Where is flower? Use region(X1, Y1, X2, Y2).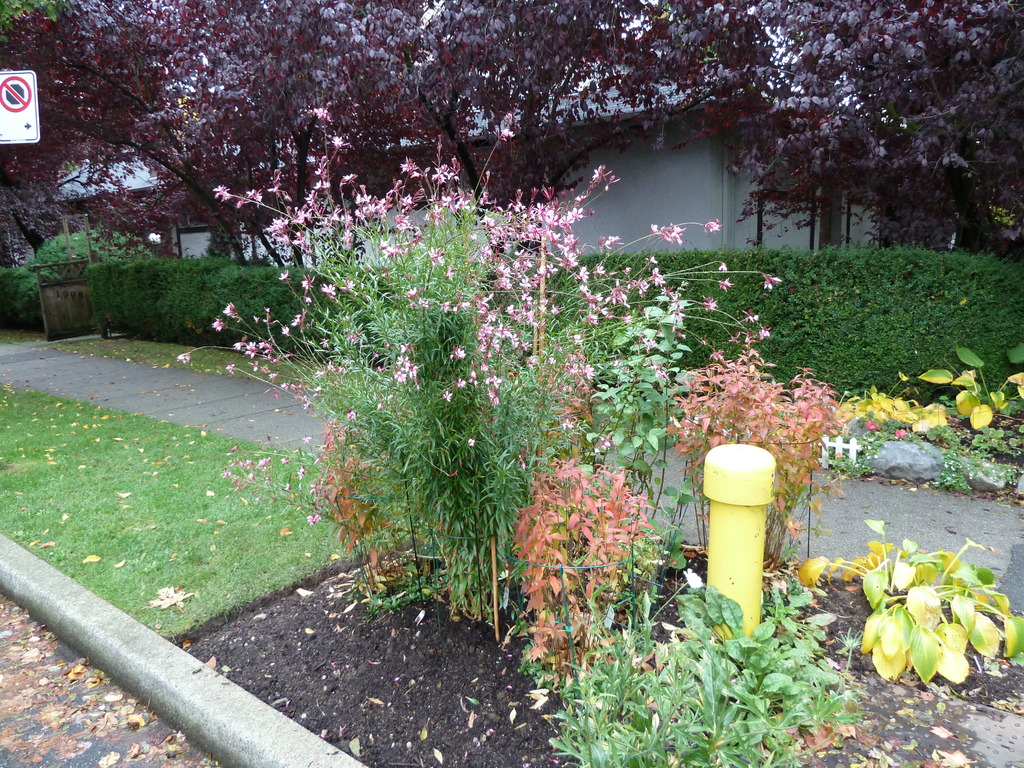
region(855, 544, 1001, 696).
